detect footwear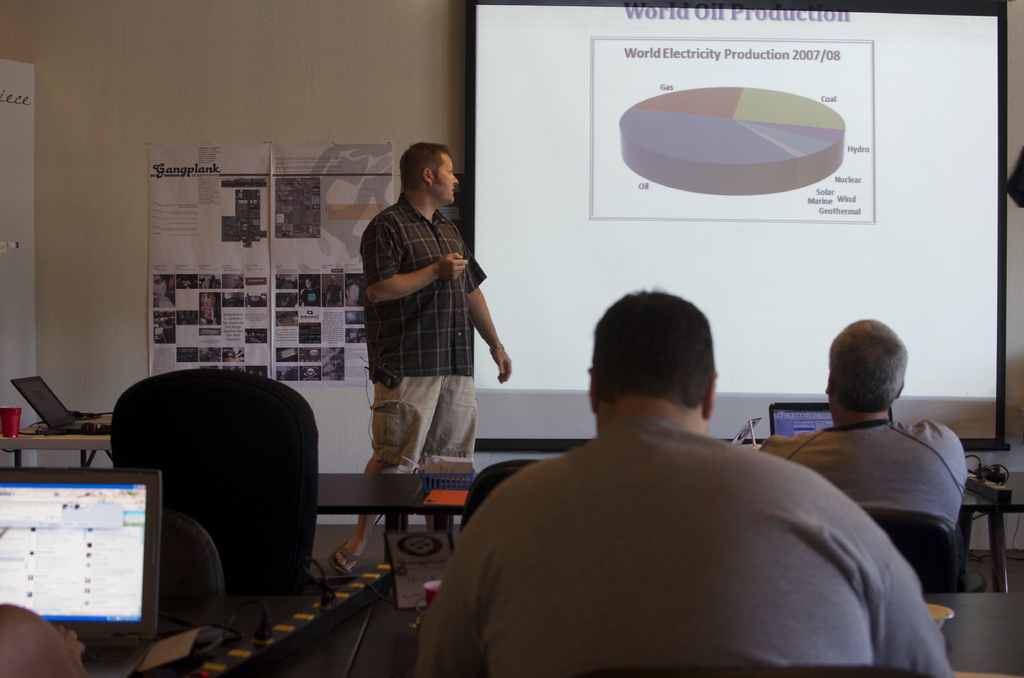
x1=328 y1=538 x2=364 y2=575
